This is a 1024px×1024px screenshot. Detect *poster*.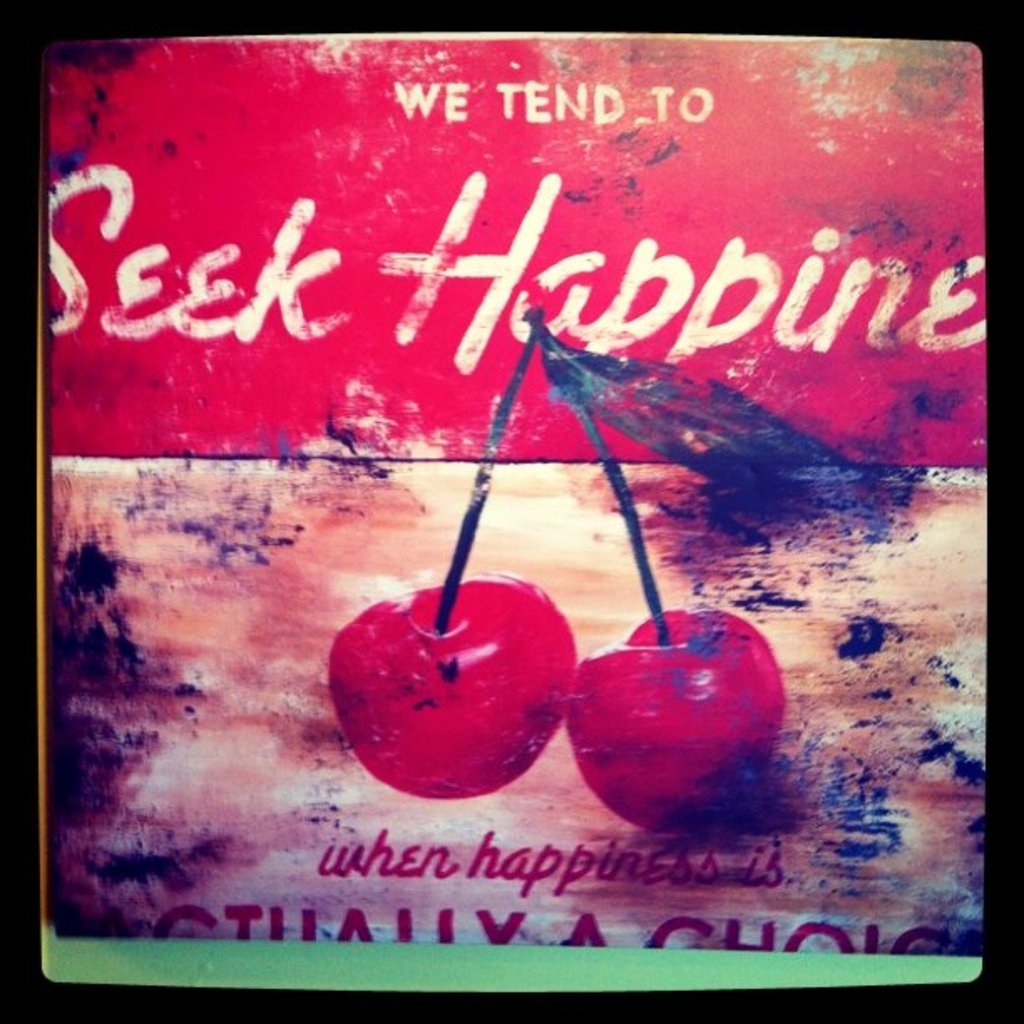
crop(0, 0, 1022, 1021).
